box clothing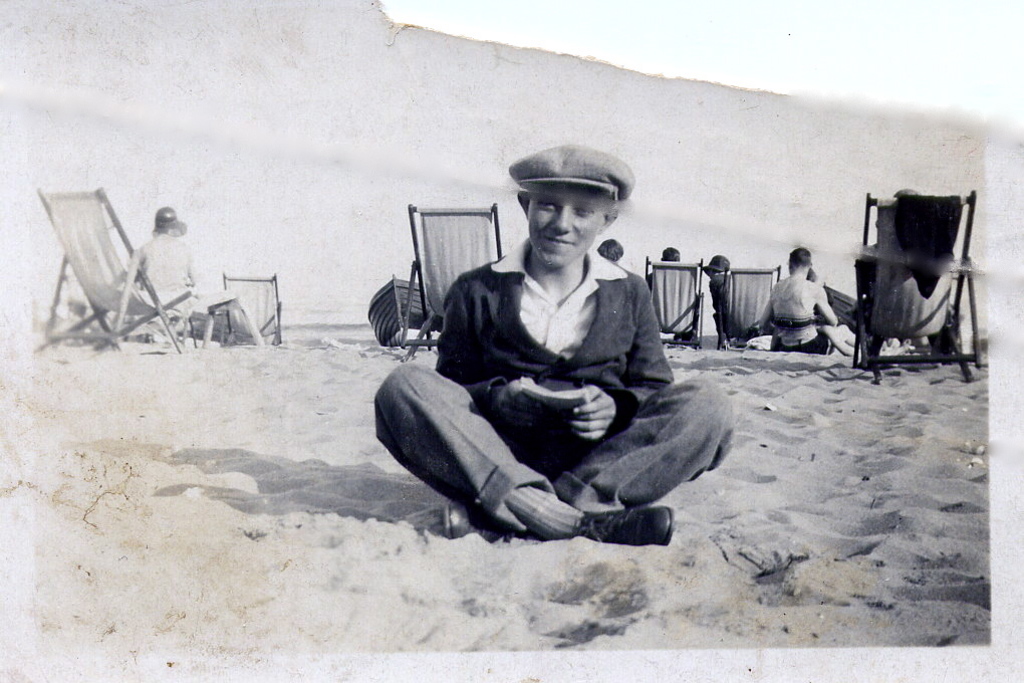
bbox=[770, 273, 835, 356]
